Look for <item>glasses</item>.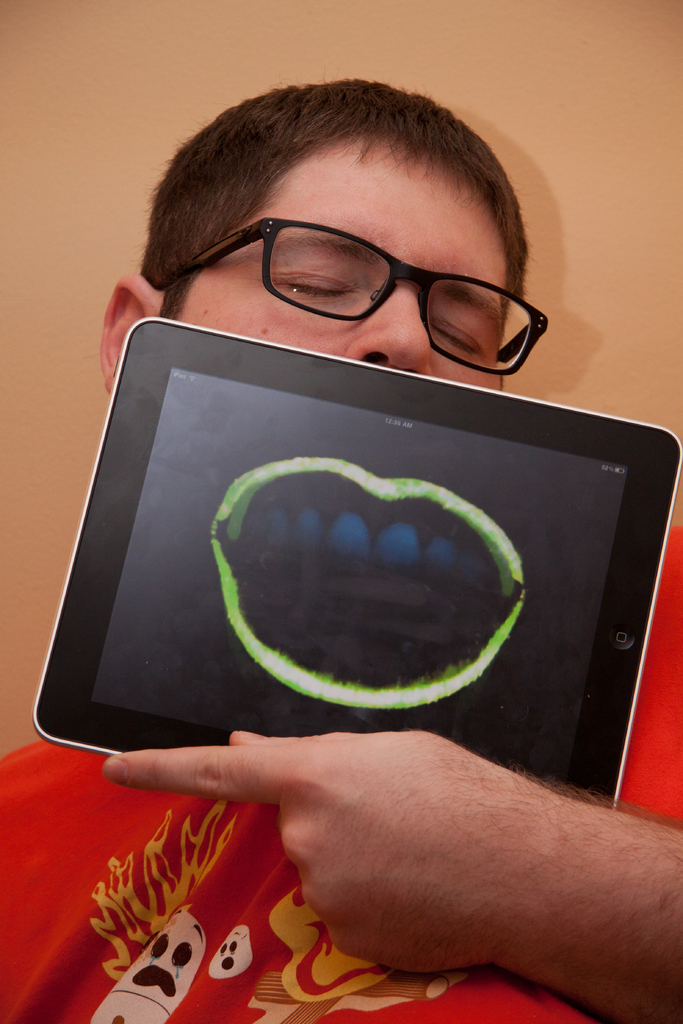
Found: [x1=176, y1=222, x2=562, y2=348].
